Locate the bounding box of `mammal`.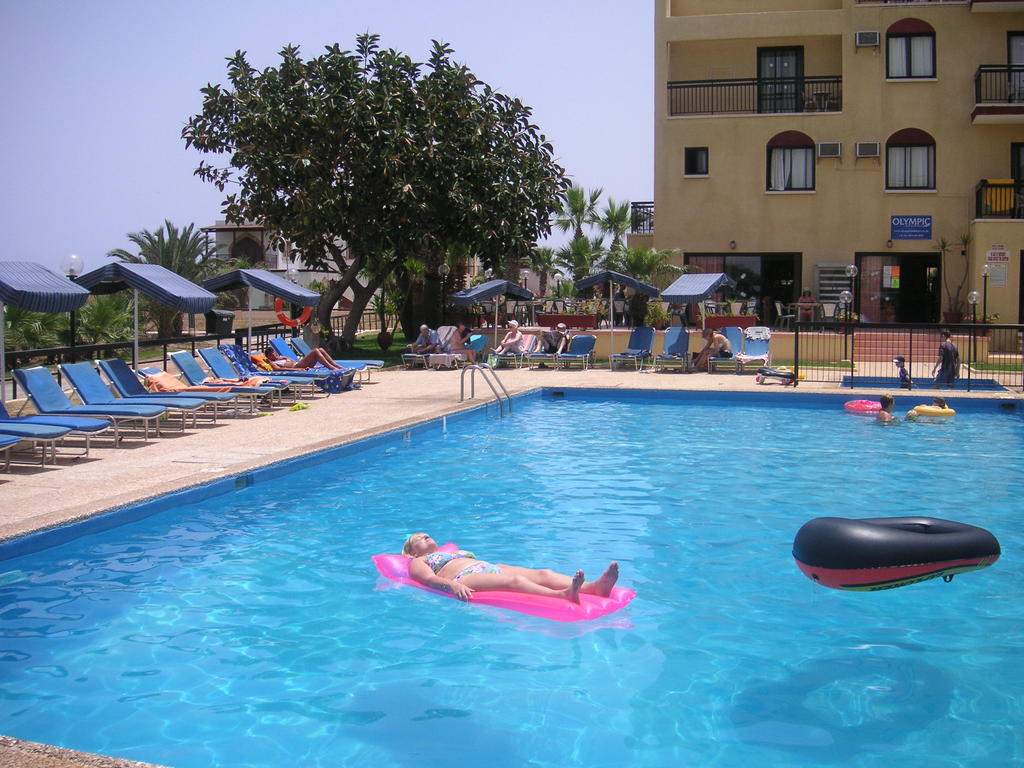
Bounding box: crop(904, 410, 914, 421).
